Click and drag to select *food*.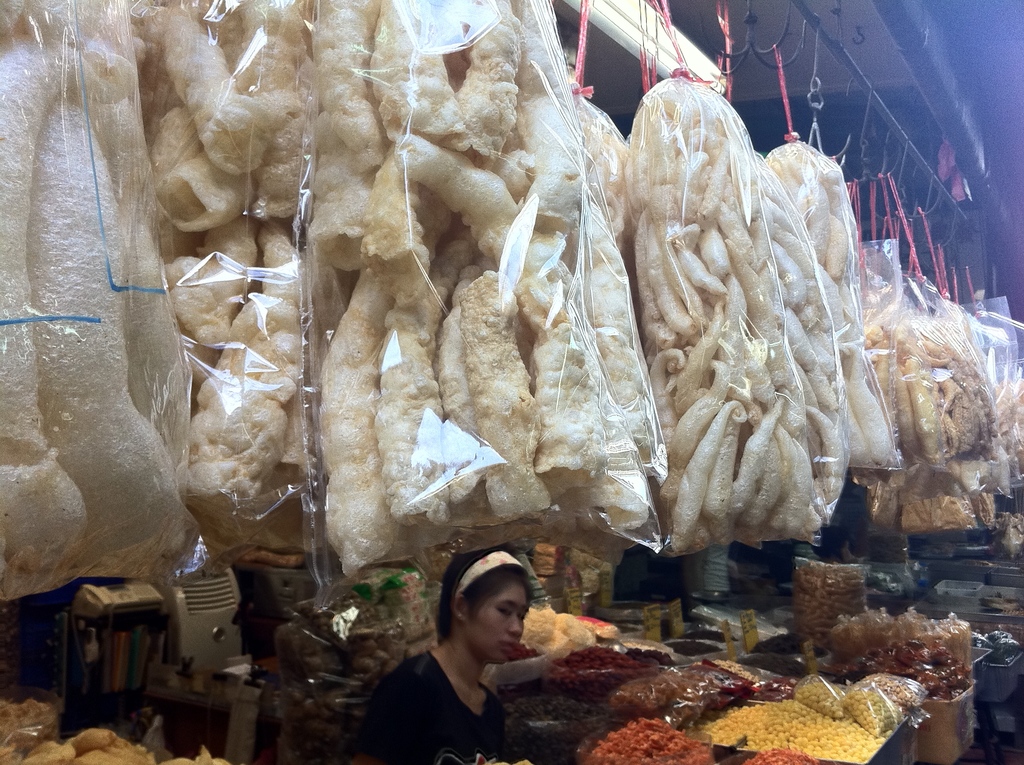
Selection: pyautogui.locateOnScreen(264, 576, 434, 764).
